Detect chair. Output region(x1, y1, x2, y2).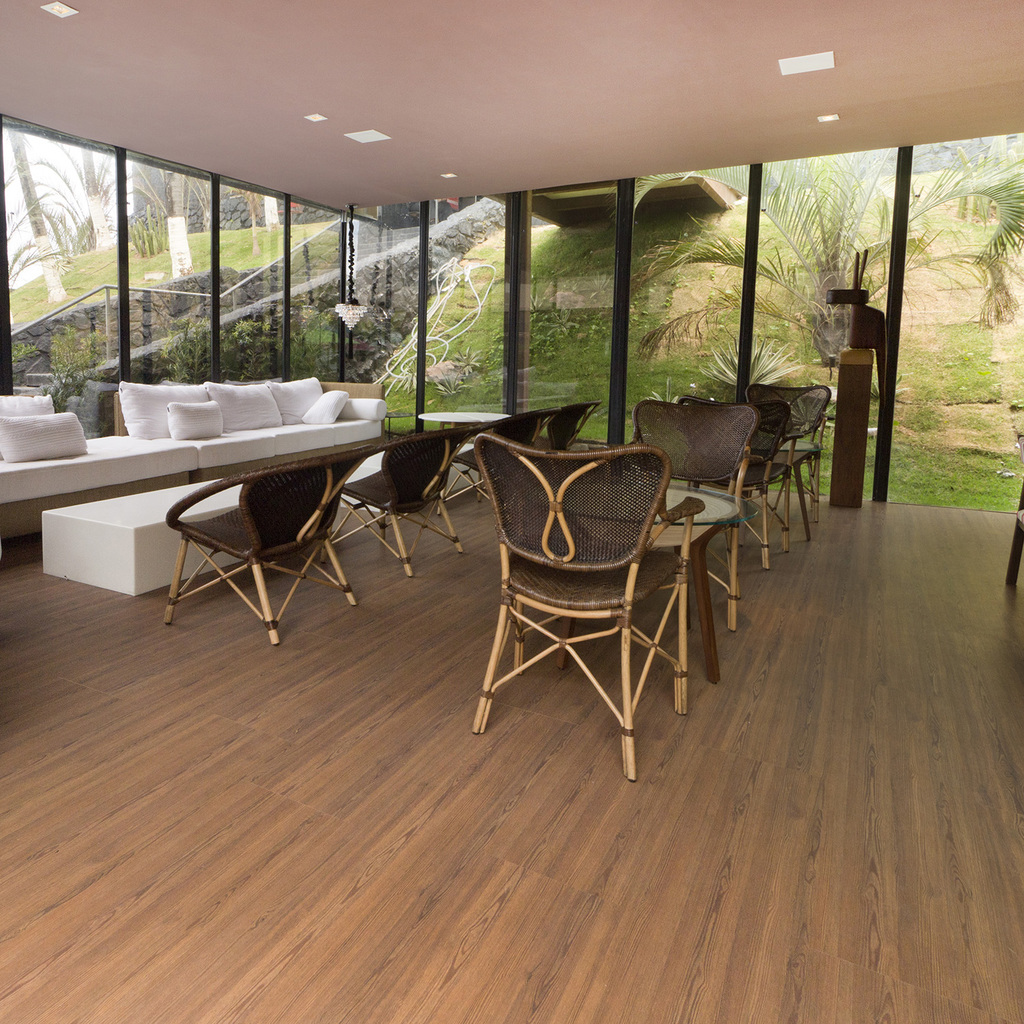
region(436, 405, 546, 519).
